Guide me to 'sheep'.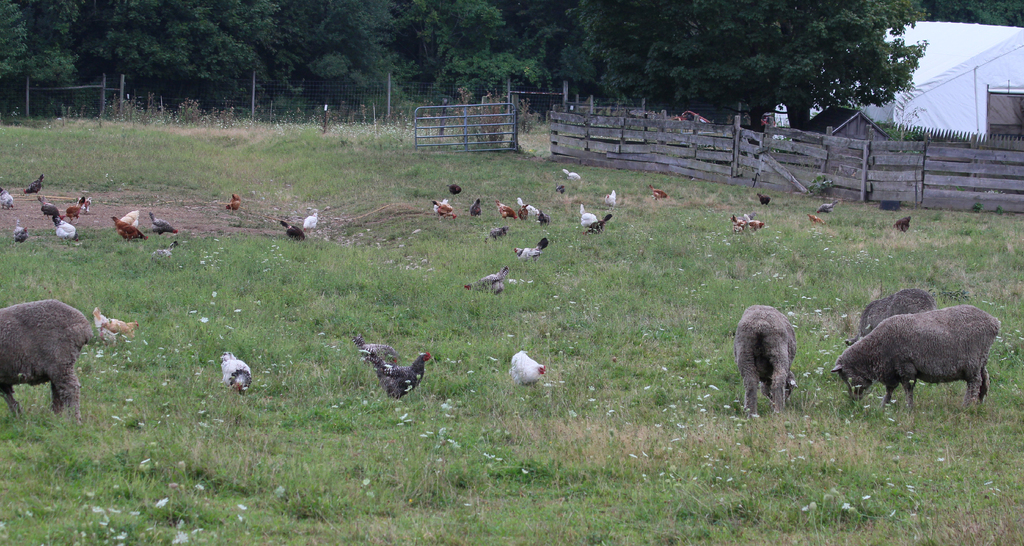
Guidance: bbox(0, 307, 92, 421).
